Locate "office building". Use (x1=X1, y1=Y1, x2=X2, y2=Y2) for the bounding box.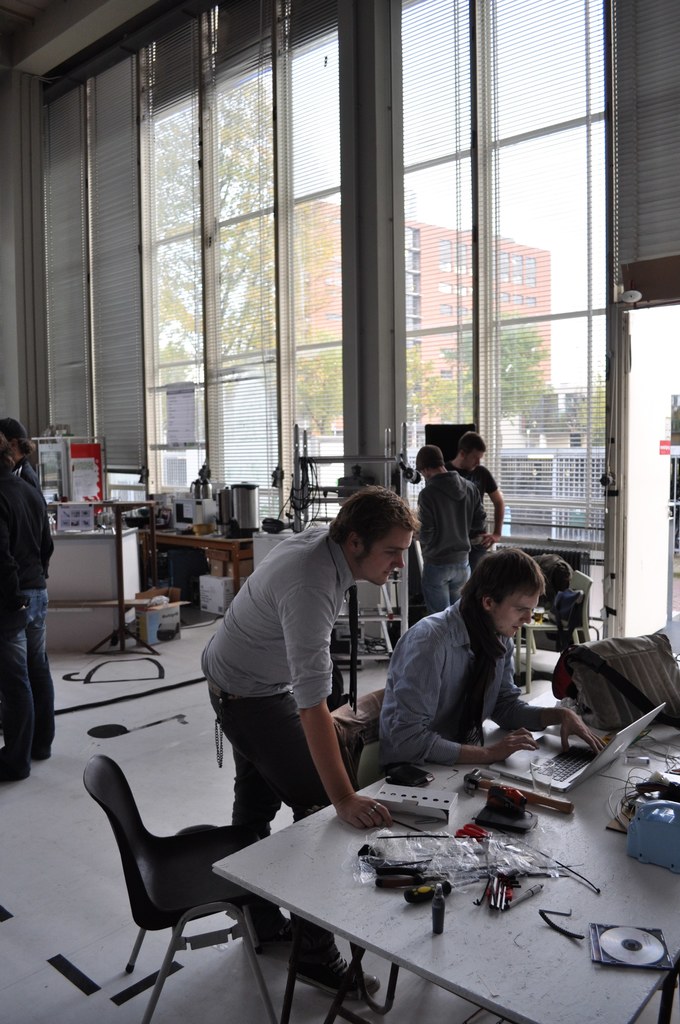
(x1=72, y1=122, x2=619, y2=1023).
